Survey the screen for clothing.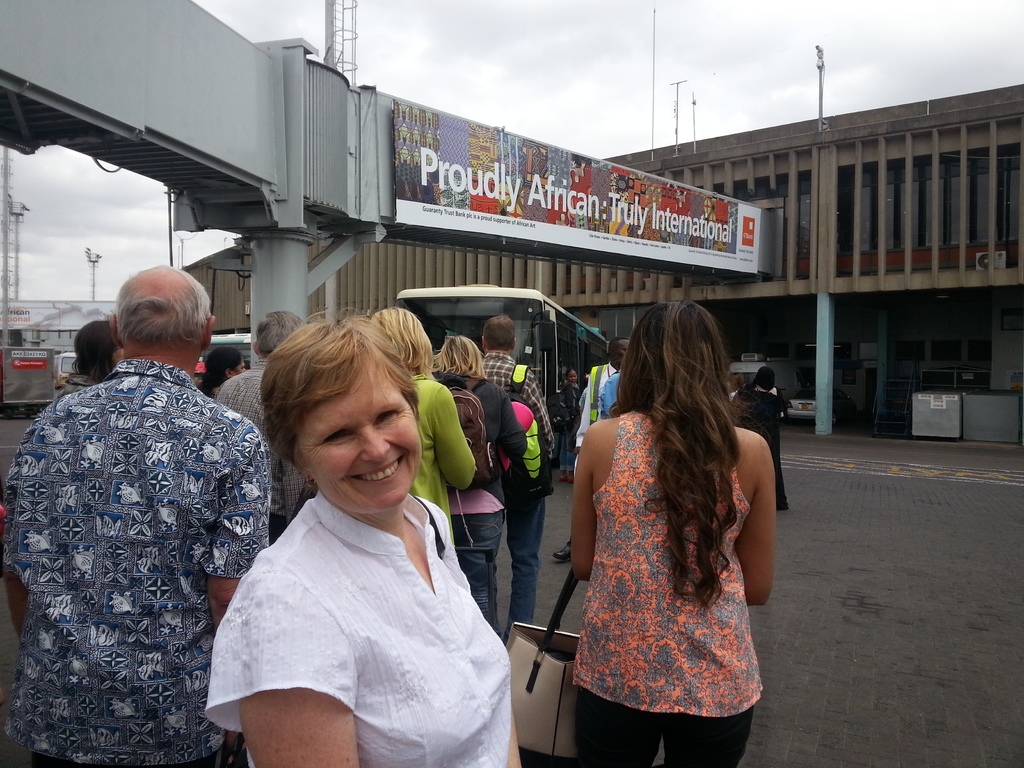
Survey found: region(445, 374, 535, 637).
